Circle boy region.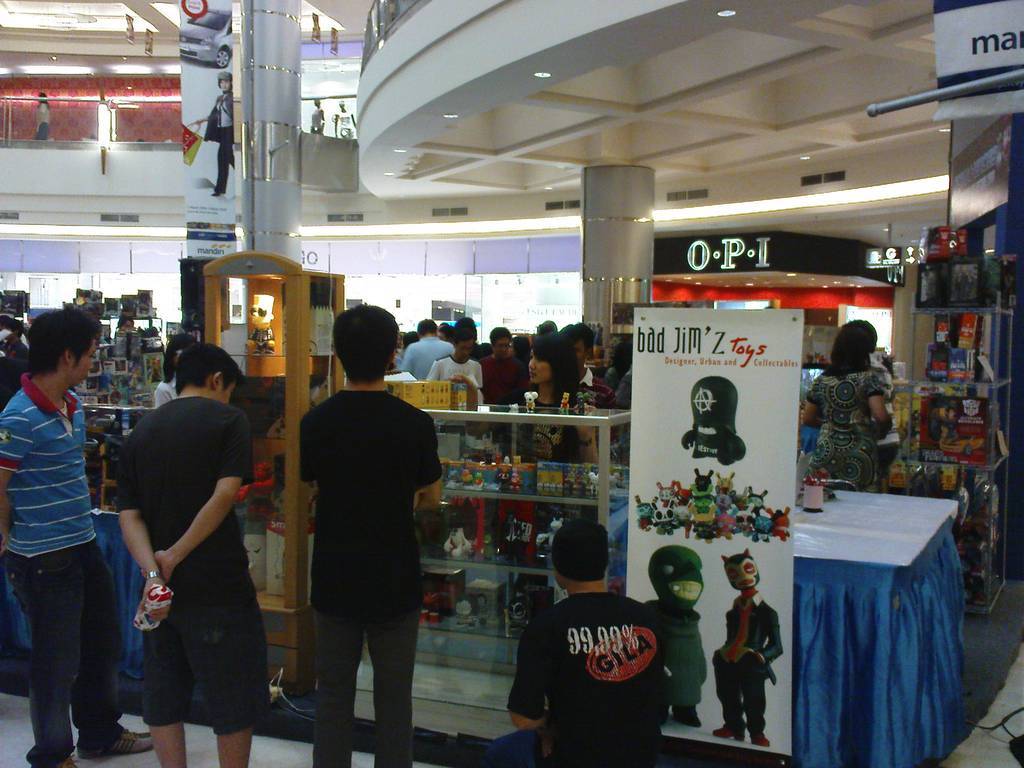
Region: <bbox>427, 327, 484, 402</bbox>.
